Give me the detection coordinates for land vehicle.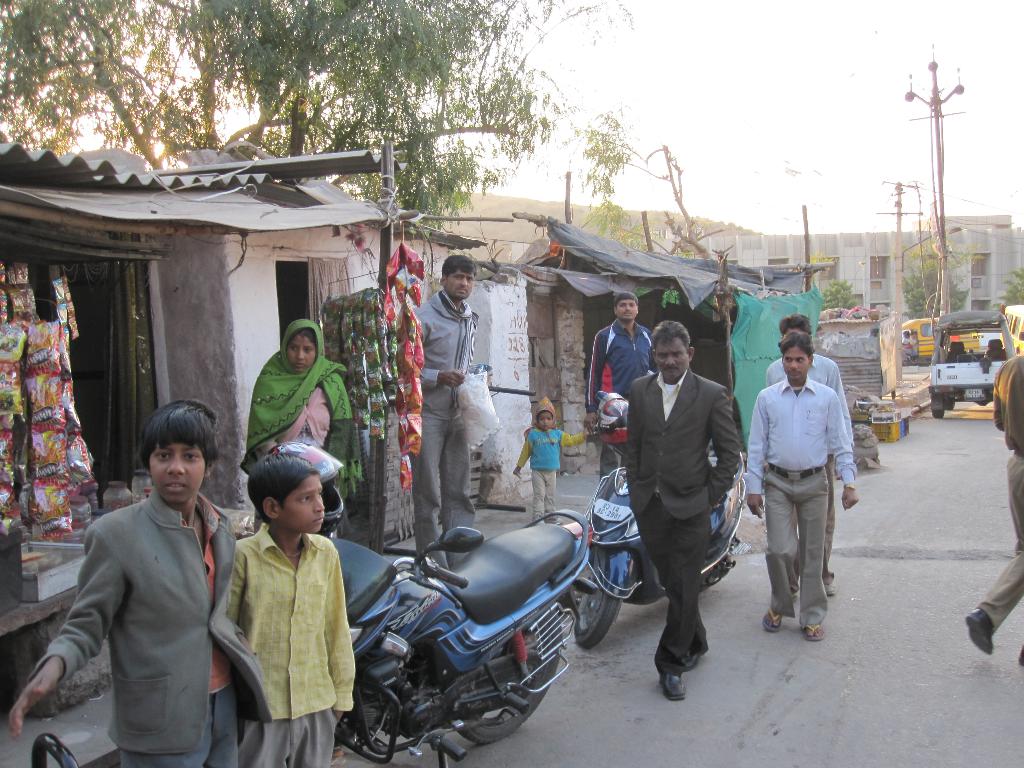
box(998, 300, 1023, 362).
